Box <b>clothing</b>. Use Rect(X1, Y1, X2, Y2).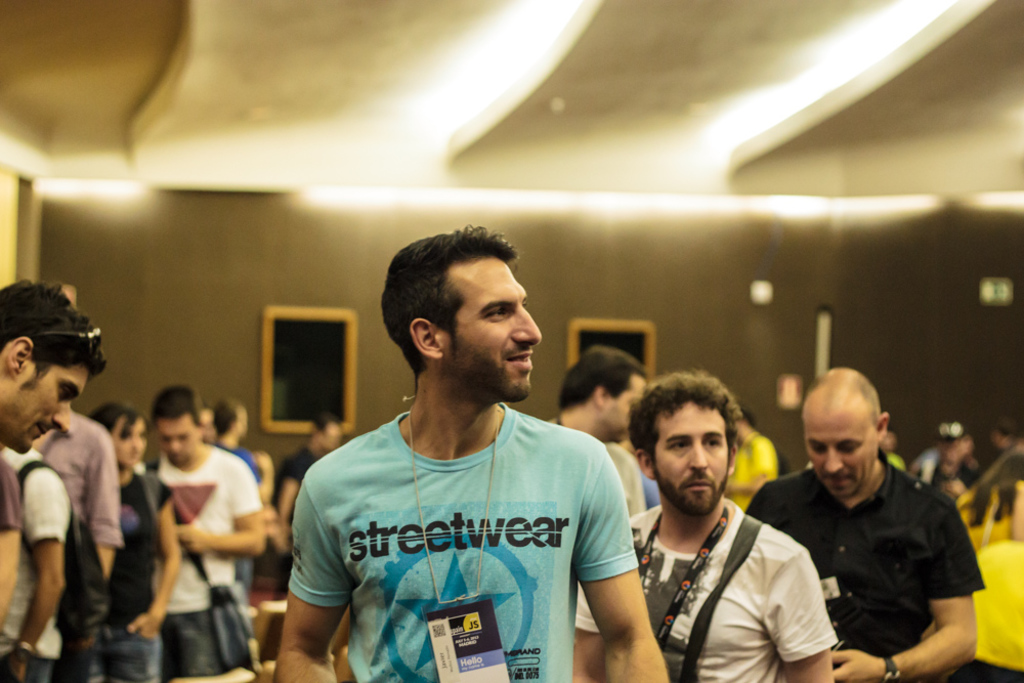
Rect(153, 439, 257, 682).
